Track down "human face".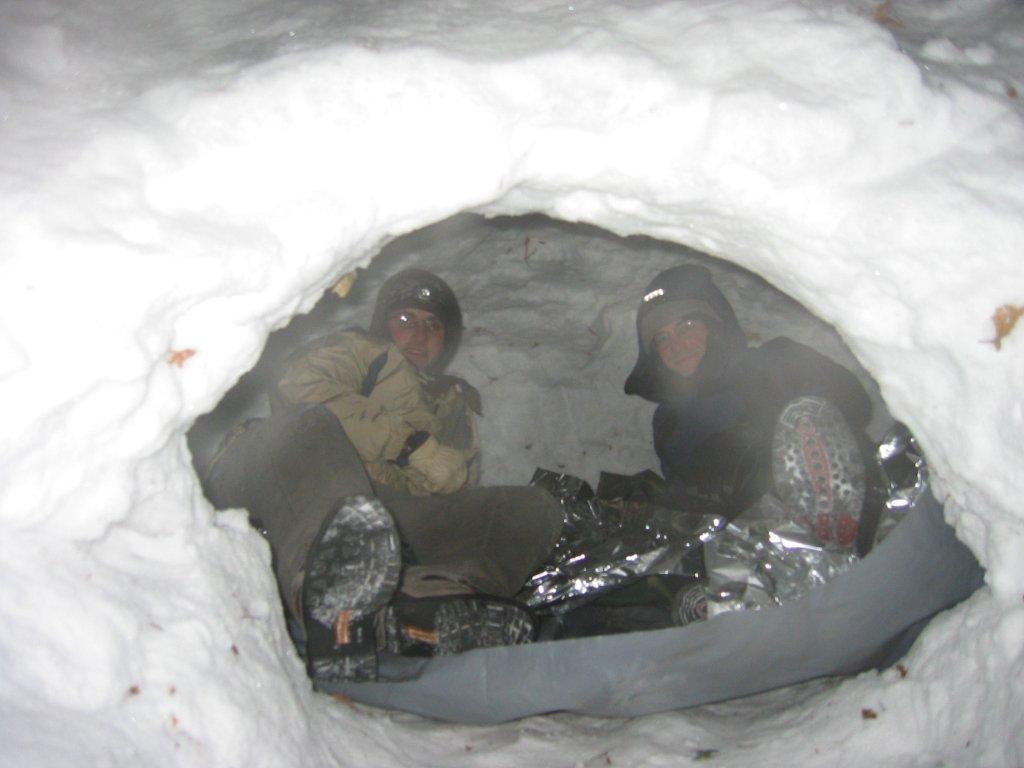
Tracked to BBox(652, 316, 705, 379).
